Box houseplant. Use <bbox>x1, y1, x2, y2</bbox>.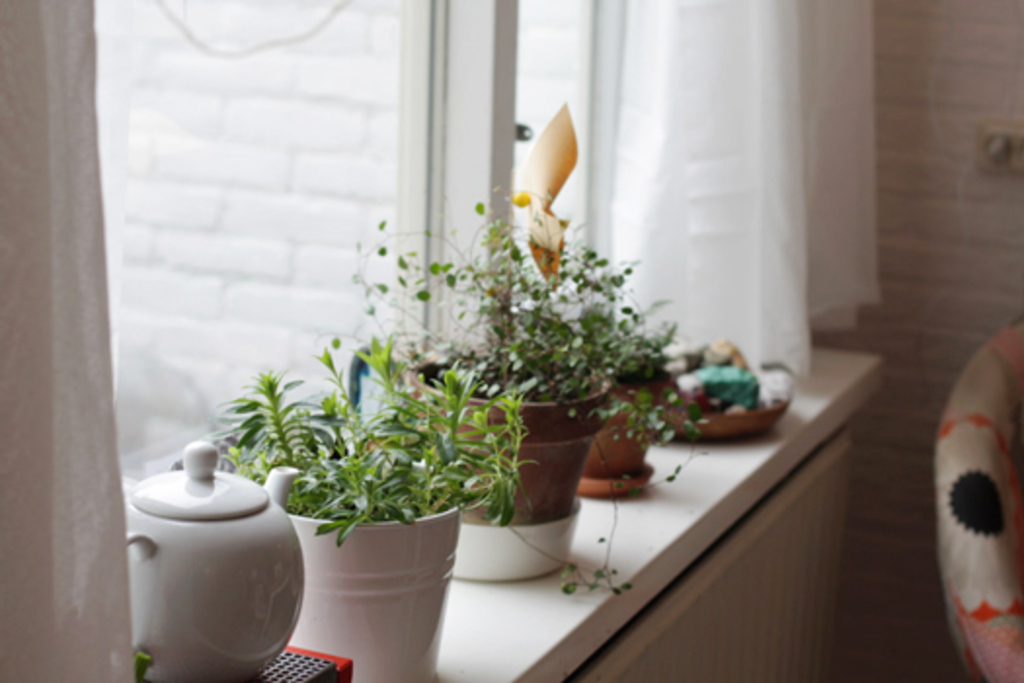
<bbox>347, 181, 702, 601</bbox>.
